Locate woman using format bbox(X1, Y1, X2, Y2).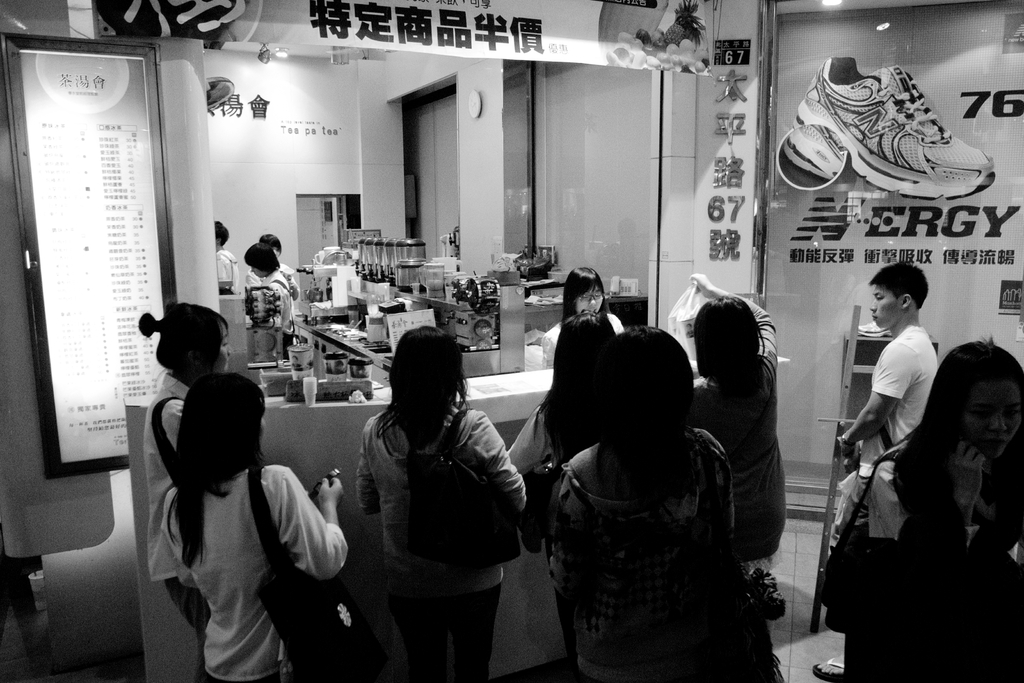
bbox(138, 304, 237, 627).
